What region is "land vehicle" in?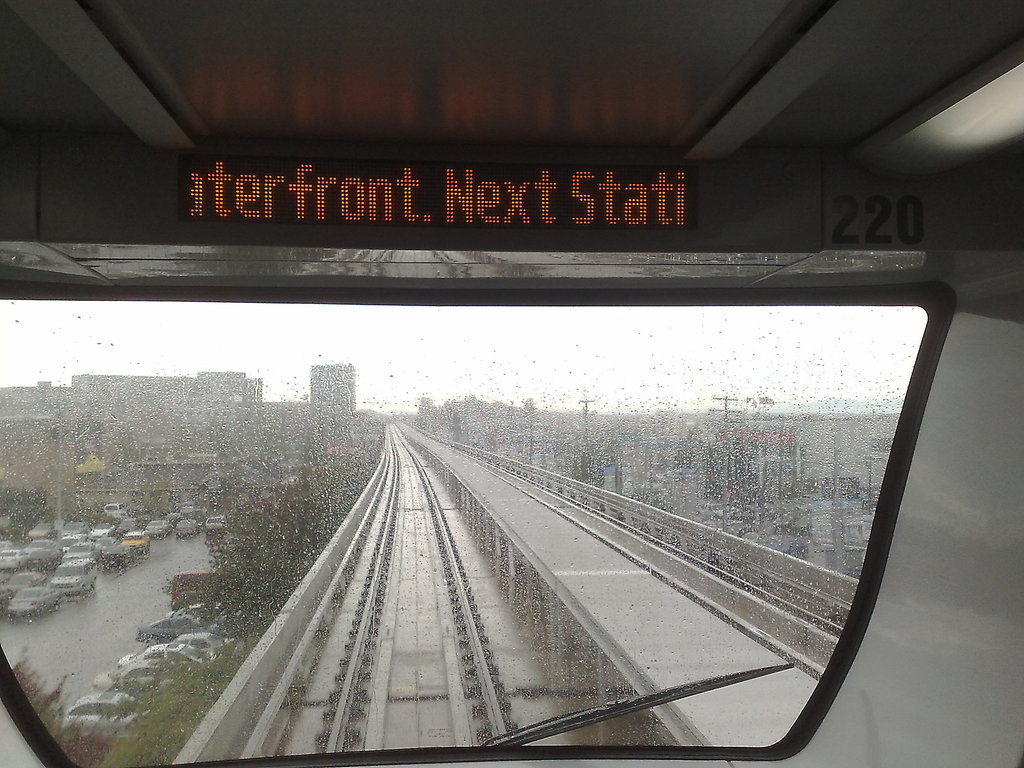
bbox(2, 0, 1019, 767).
